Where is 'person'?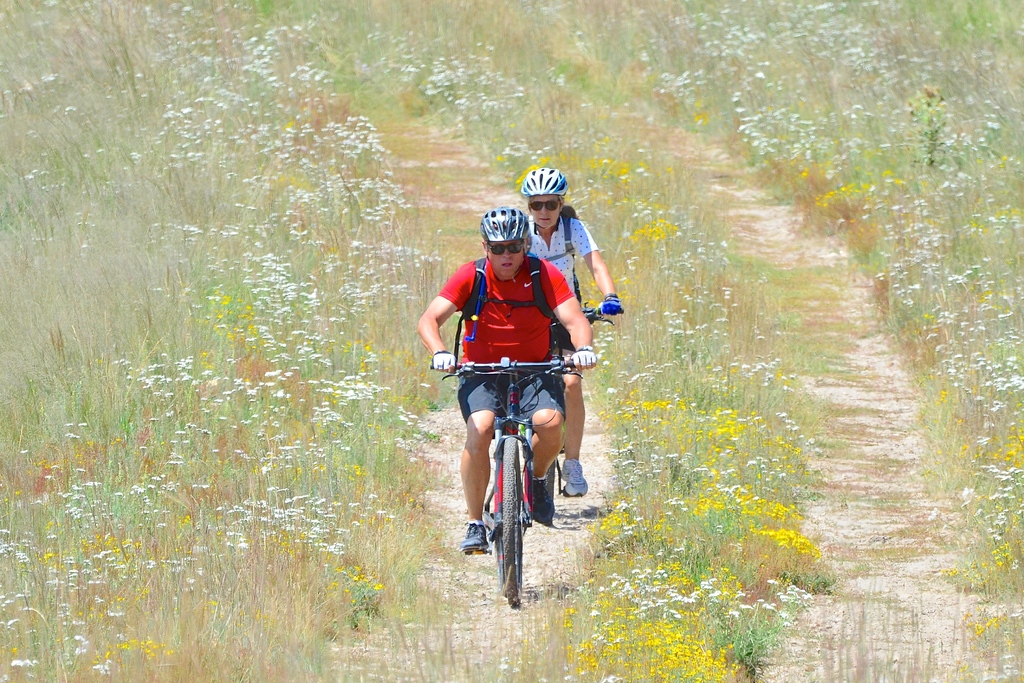
bbox(521, 163, 624, 500).
